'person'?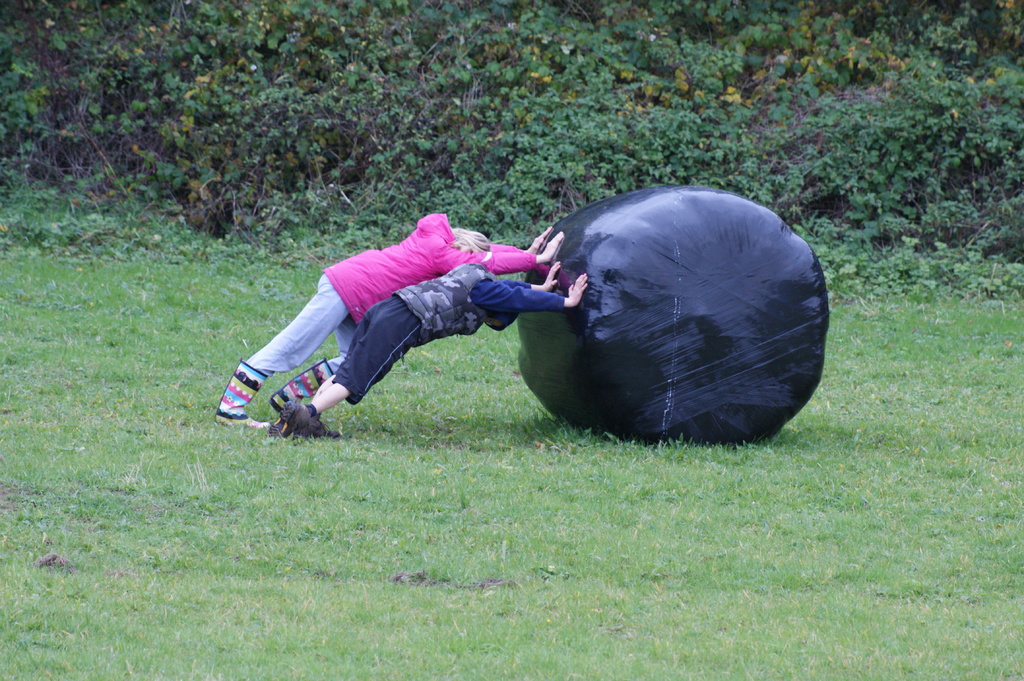
select_region(217, 208, 568, 426)
